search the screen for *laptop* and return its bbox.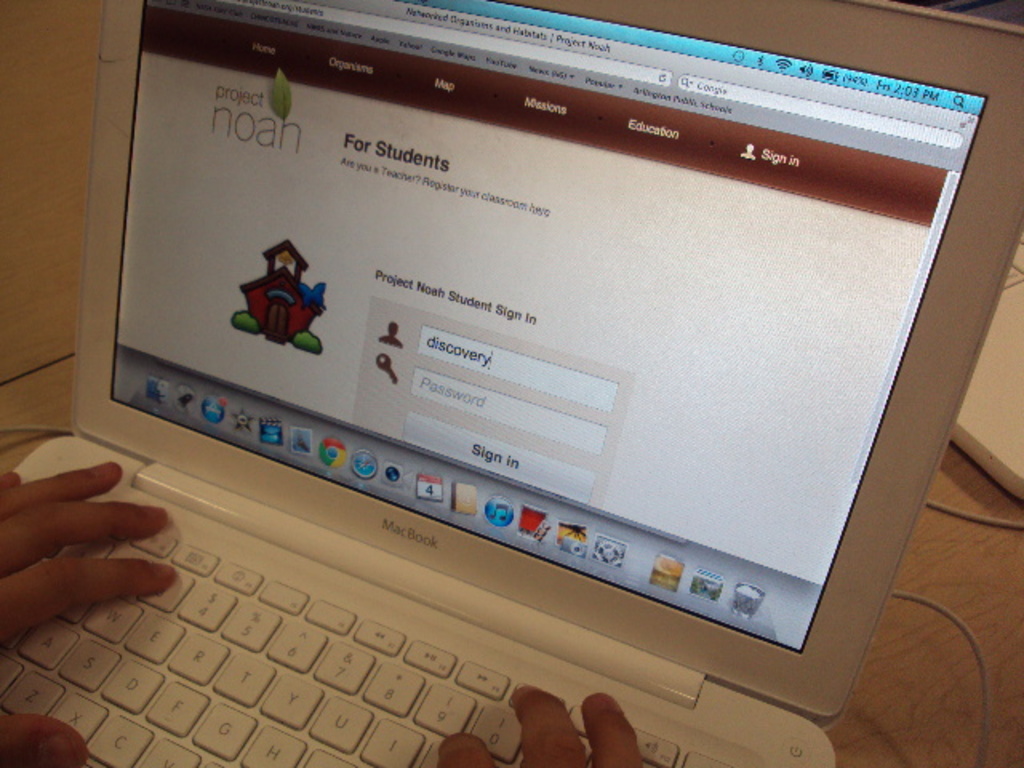
Found: 26, 10, 989, 767.
